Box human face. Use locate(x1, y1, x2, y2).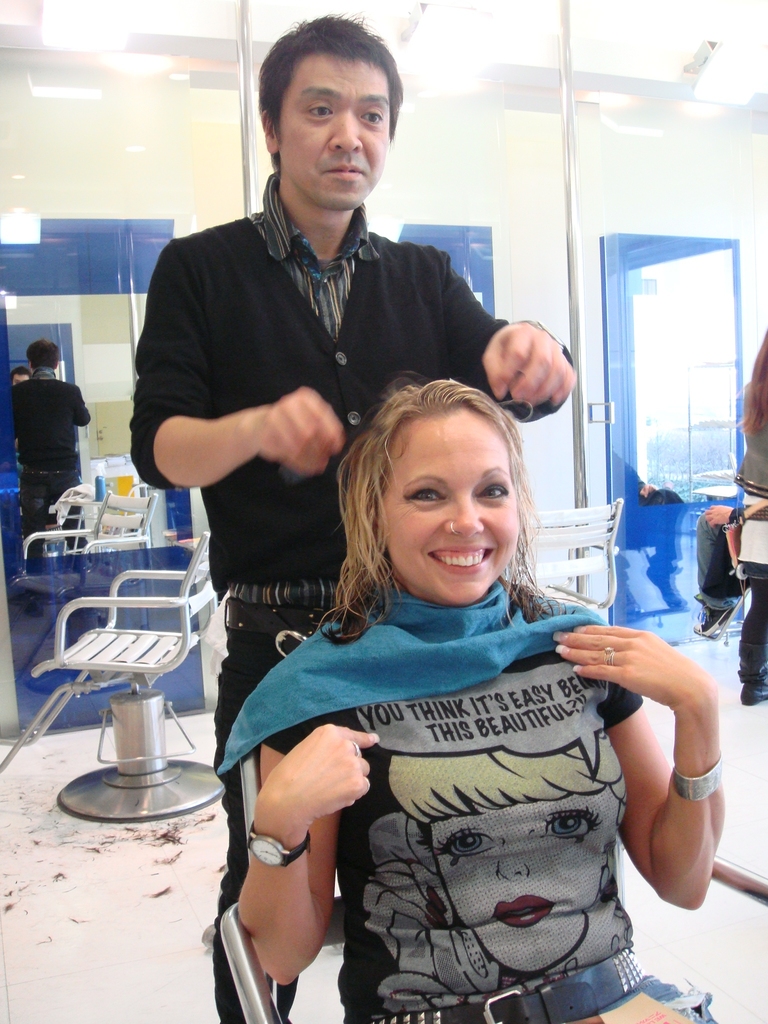
locate(282, 44, 388, 204).
